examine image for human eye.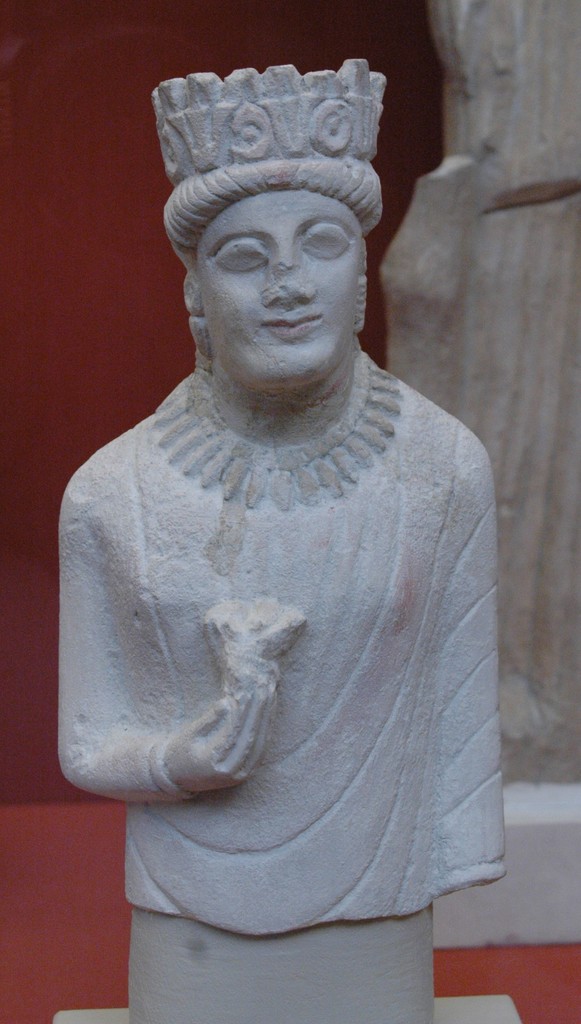
Examination result: [x1=211, y1=231, x2=285, y2=275].
